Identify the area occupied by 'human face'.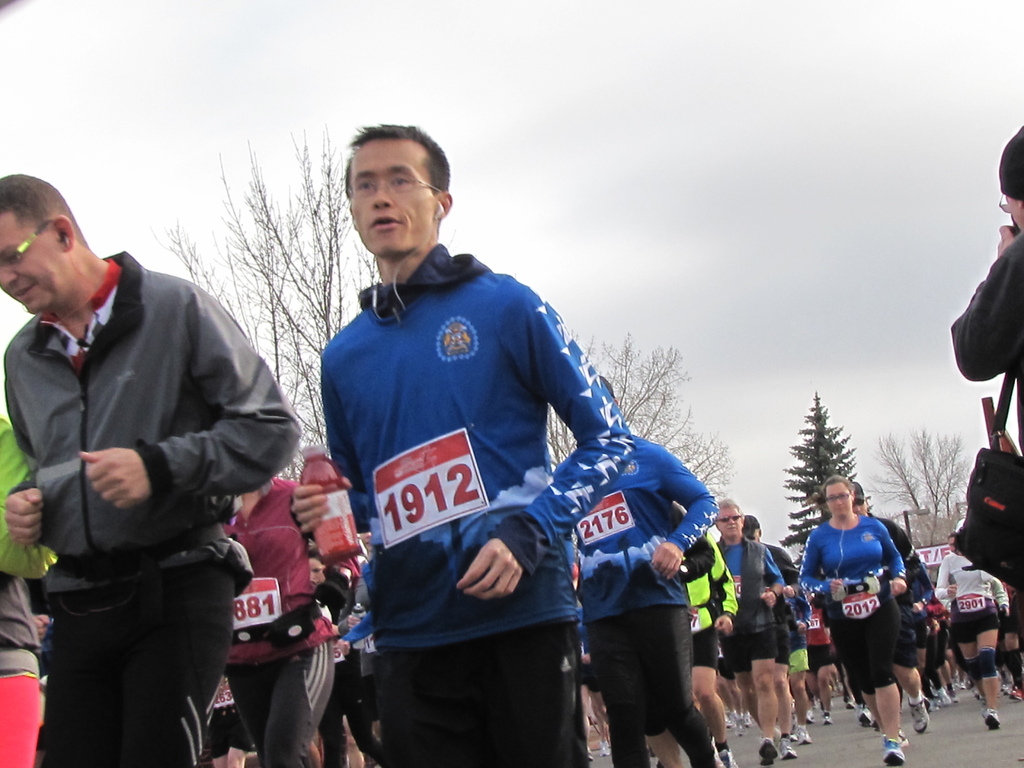
Area: crop(351, 137, 435, 252).
